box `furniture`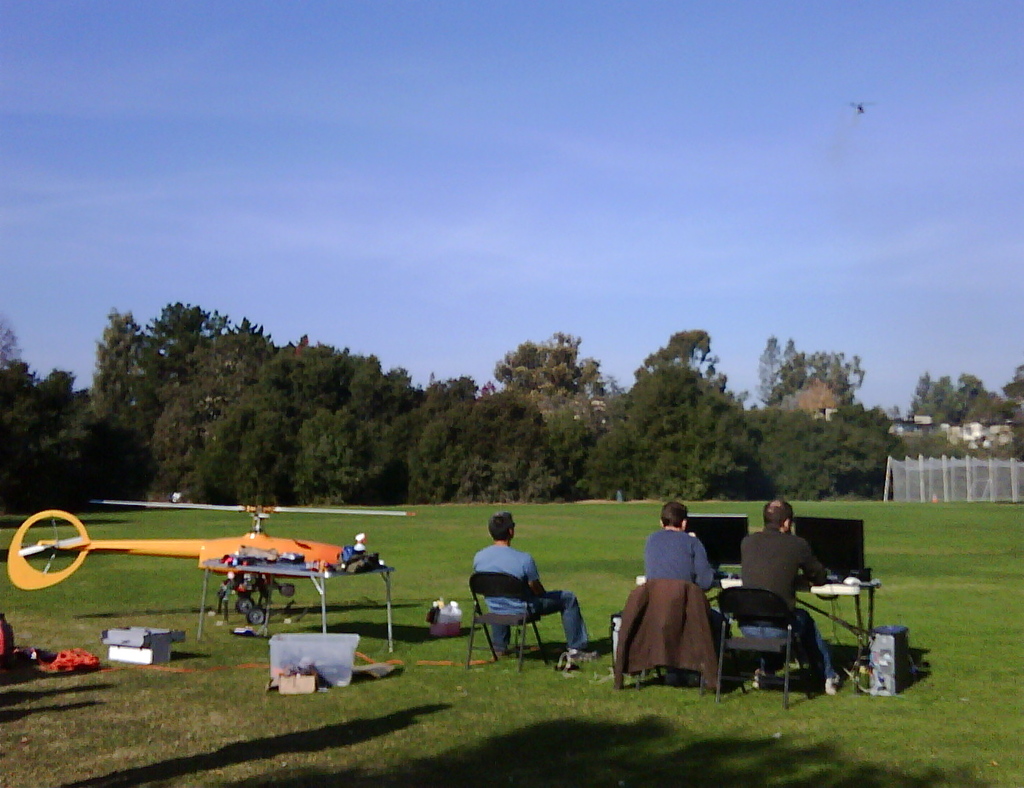
box=[193, 557, 397, 653]
